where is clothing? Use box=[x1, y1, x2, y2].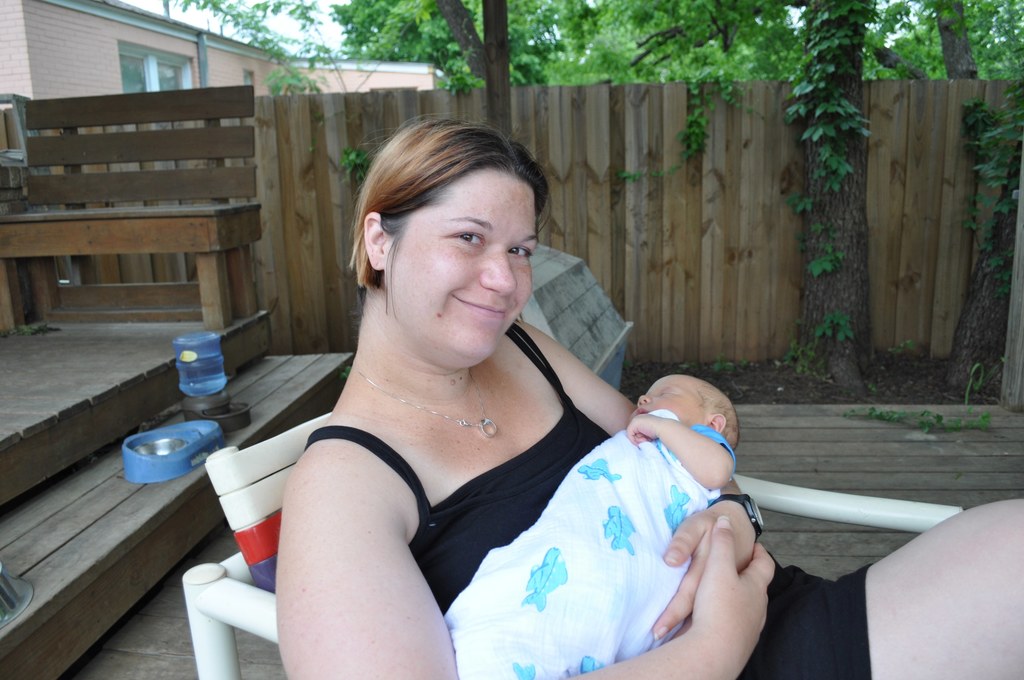
box=[451, 403, 745, 679].
